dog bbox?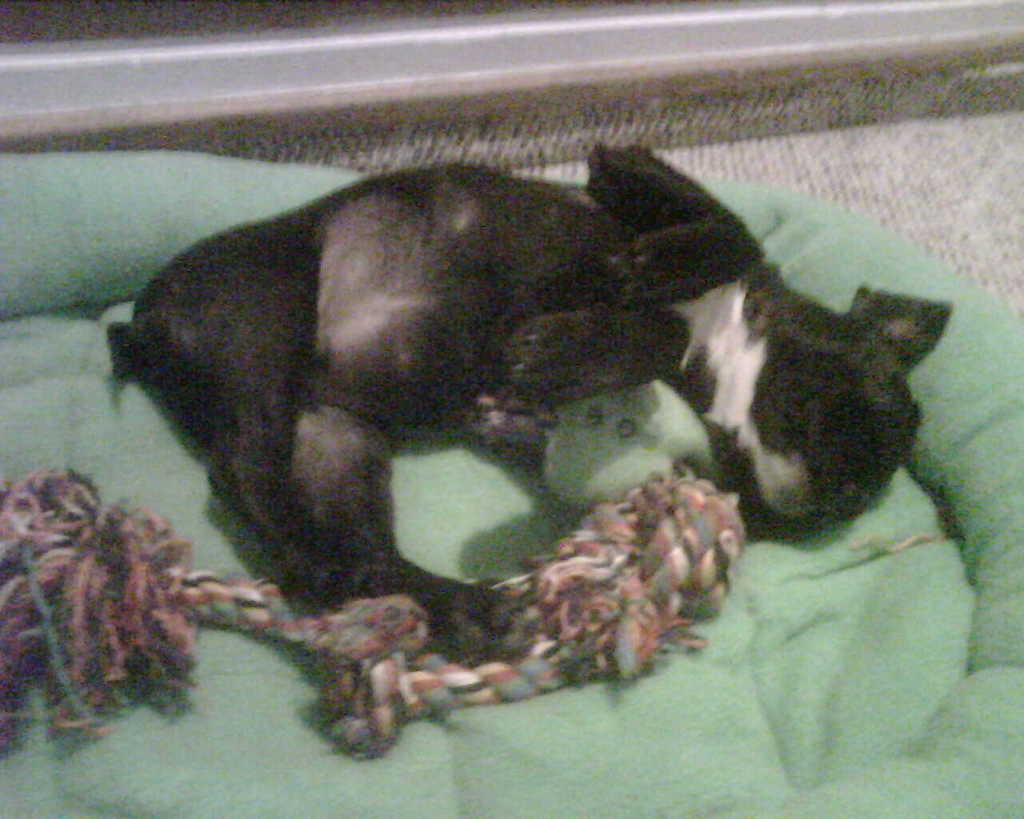
107, 138, 953, 671
